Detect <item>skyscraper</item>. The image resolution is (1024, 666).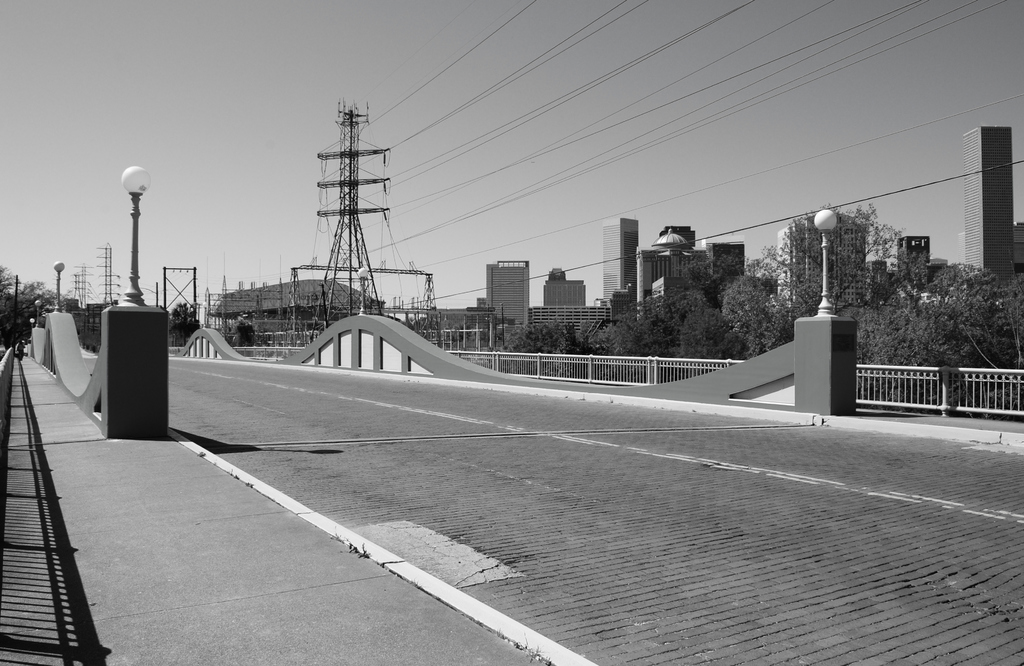
Rect(602, 219, 640, 309).
